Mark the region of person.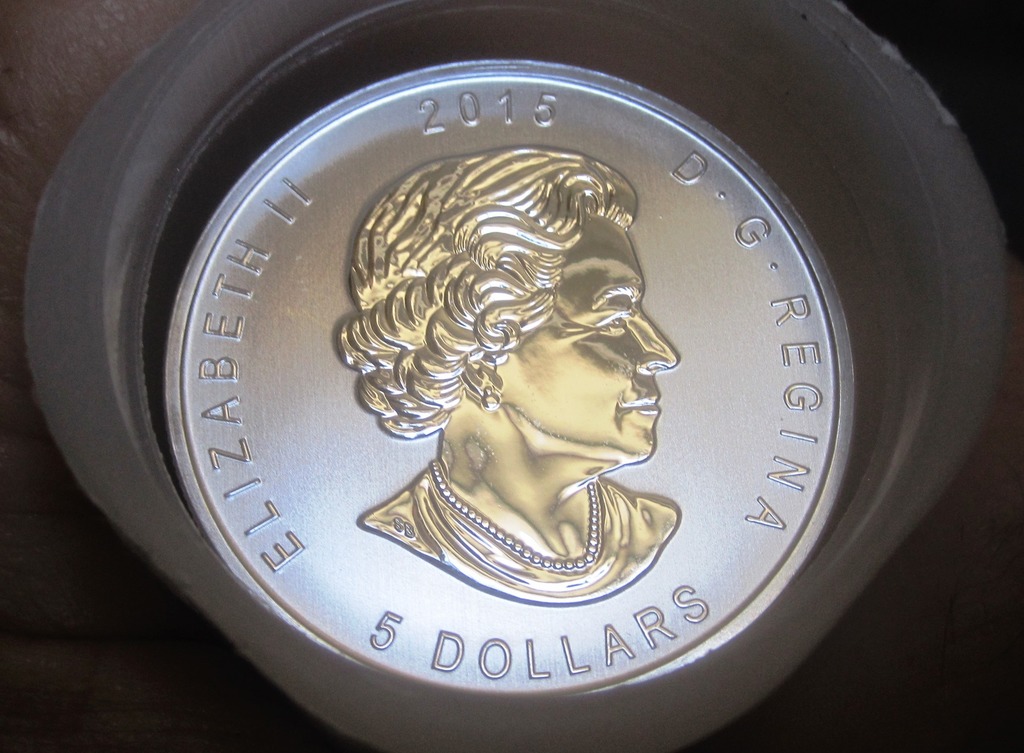
Region: {"left": 376, "top": 184, "right": 719, "bottom": 659}.
